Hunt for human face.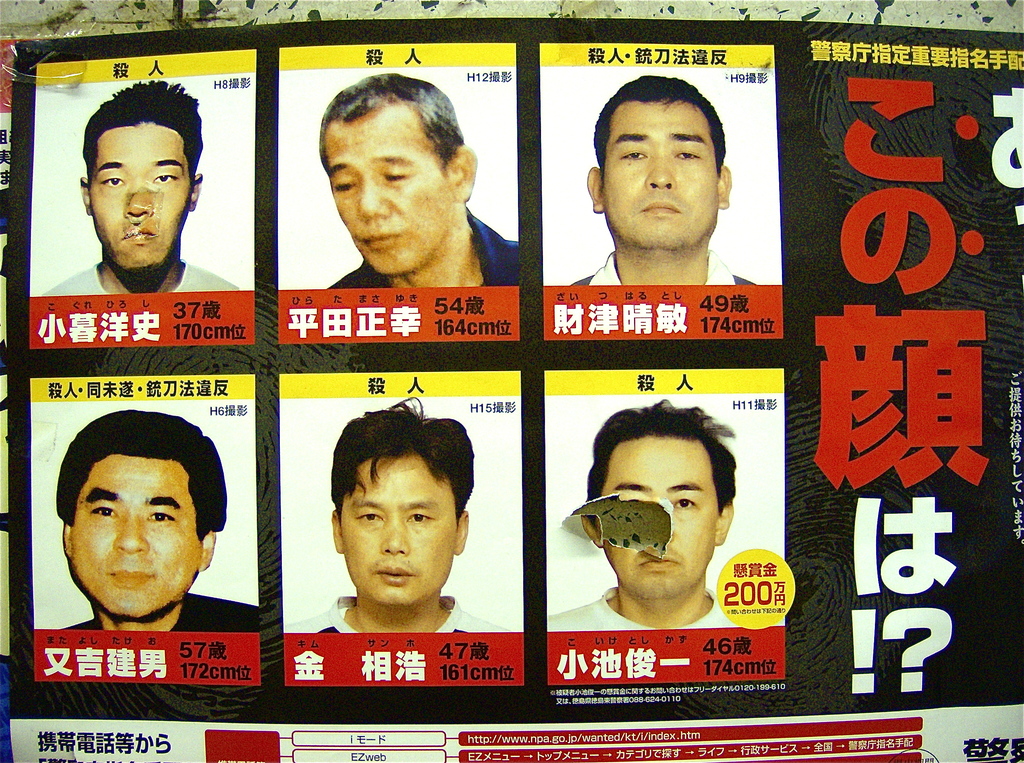
Hunted down at <bbox>326, 115, 452, 276</bbox>.
